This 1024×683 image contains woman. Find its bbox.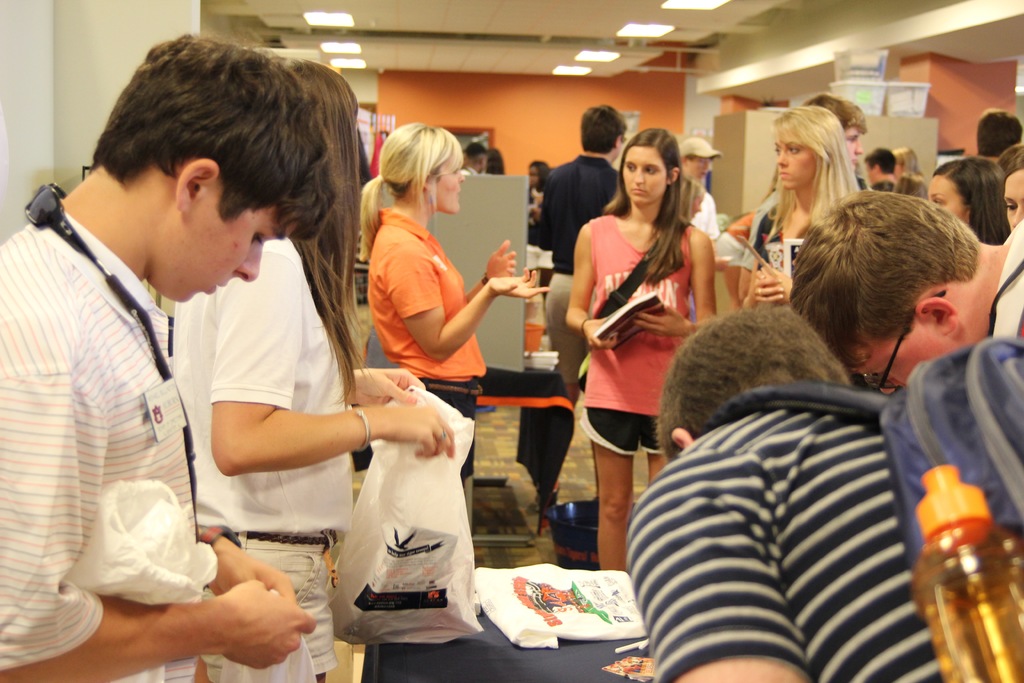
bbox=[1004, 149, 1023, 235].
